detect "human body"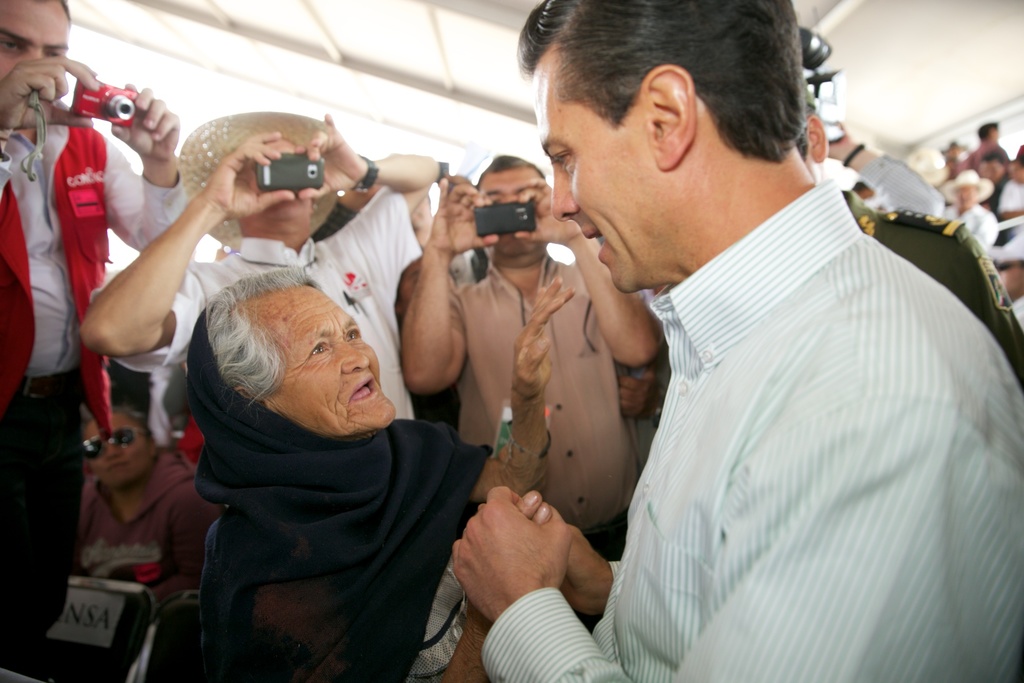
<box>141,261,509,678</box>
